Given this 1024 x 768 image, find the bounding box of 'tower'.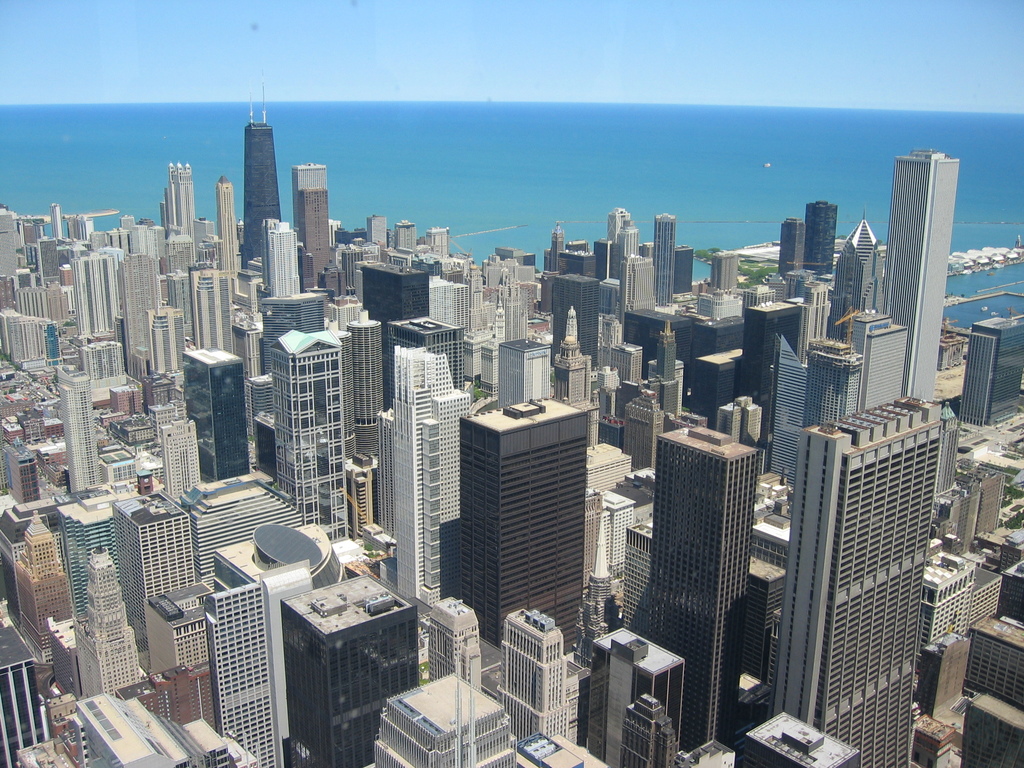
bbox(777, 213, 806, 271).
